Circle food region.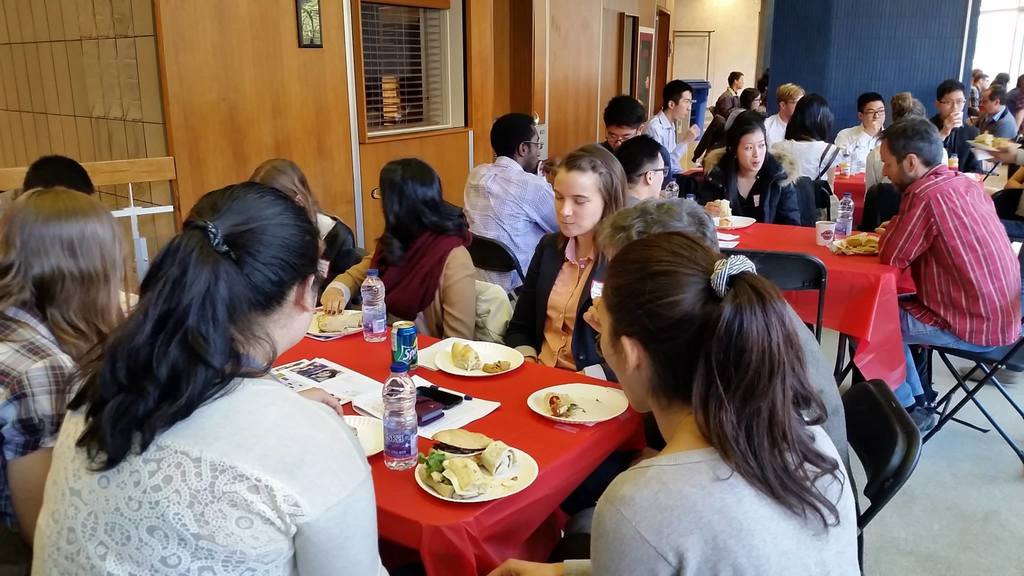
Region: bbox=[840, 234, 875, 250].
